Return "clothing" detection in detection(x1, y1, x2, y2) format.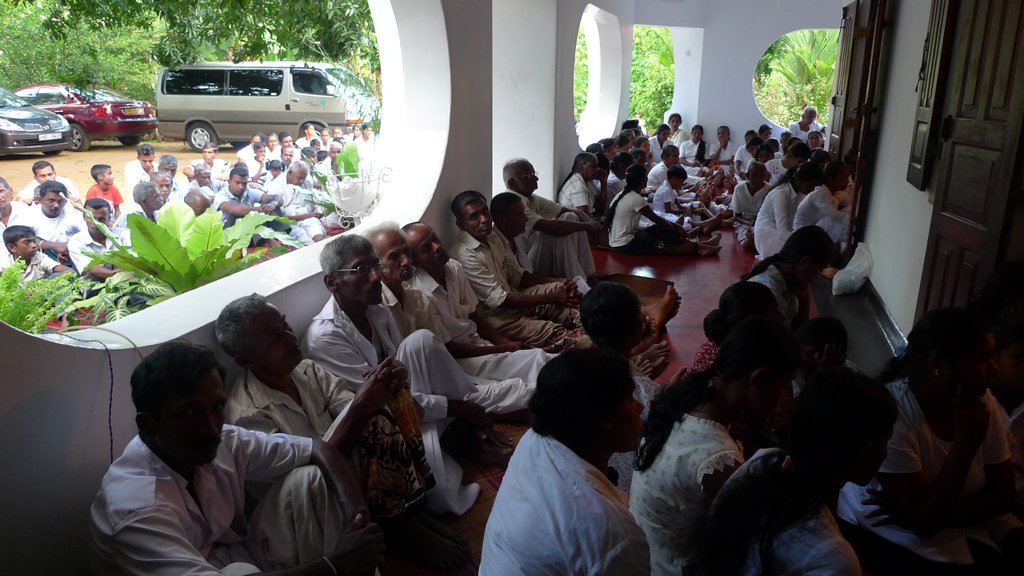
detection(473, 397, 650, 566).
